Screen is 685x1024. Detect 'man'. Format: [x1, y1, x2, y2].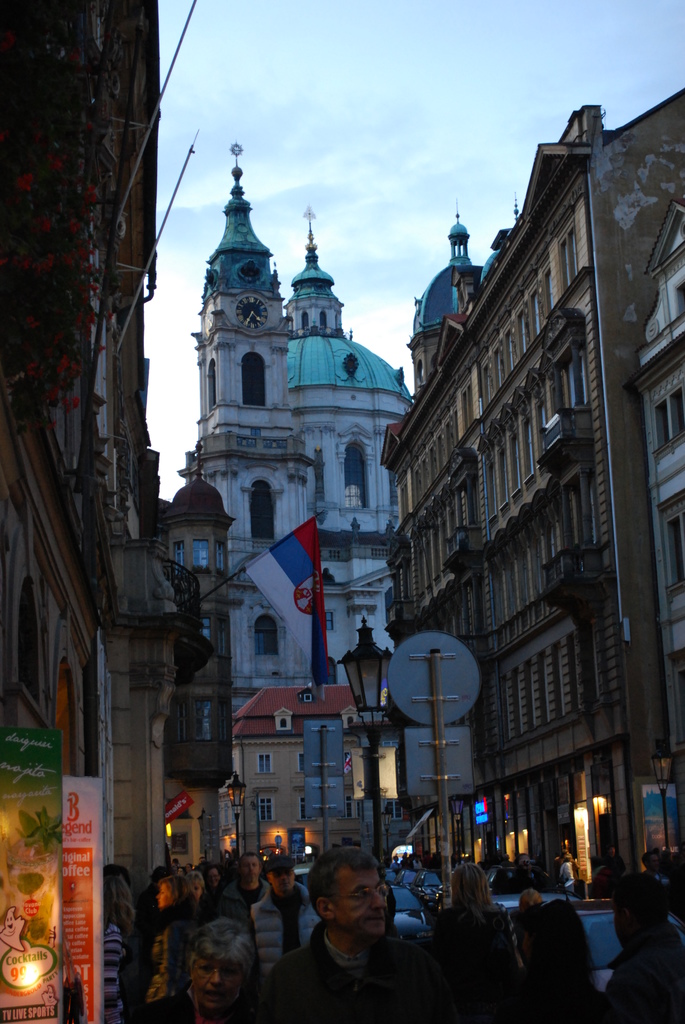
[253, 858, 324, 961].
